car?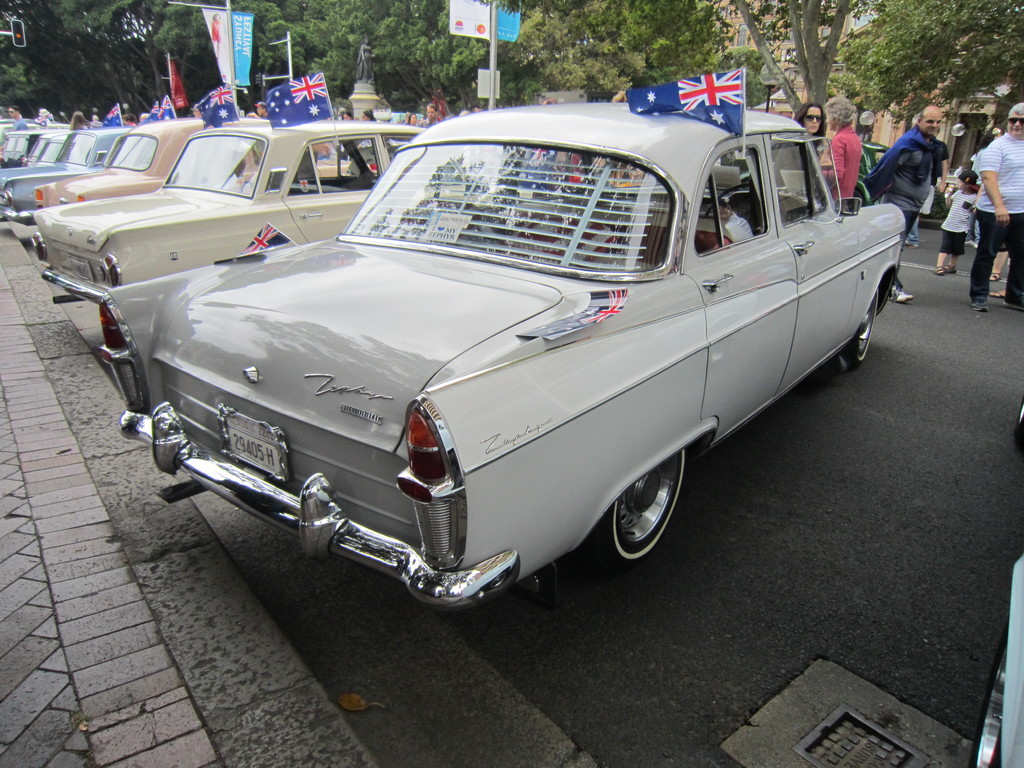
x1=33 y1=120 x2=488 y2=306
